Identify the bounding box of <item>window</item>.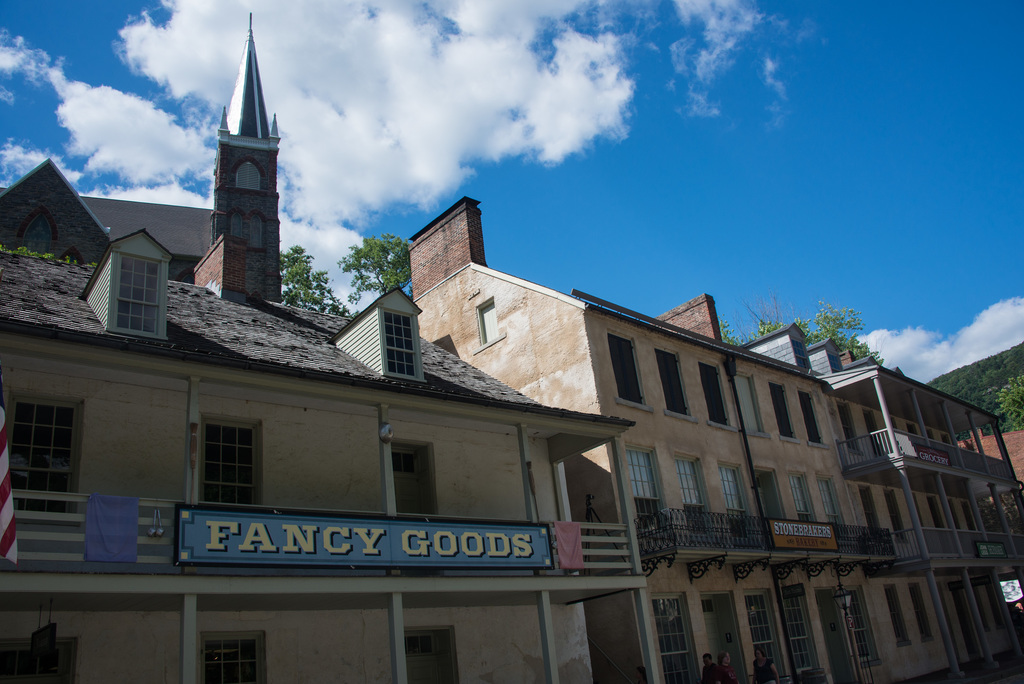
200,630,266,683.
